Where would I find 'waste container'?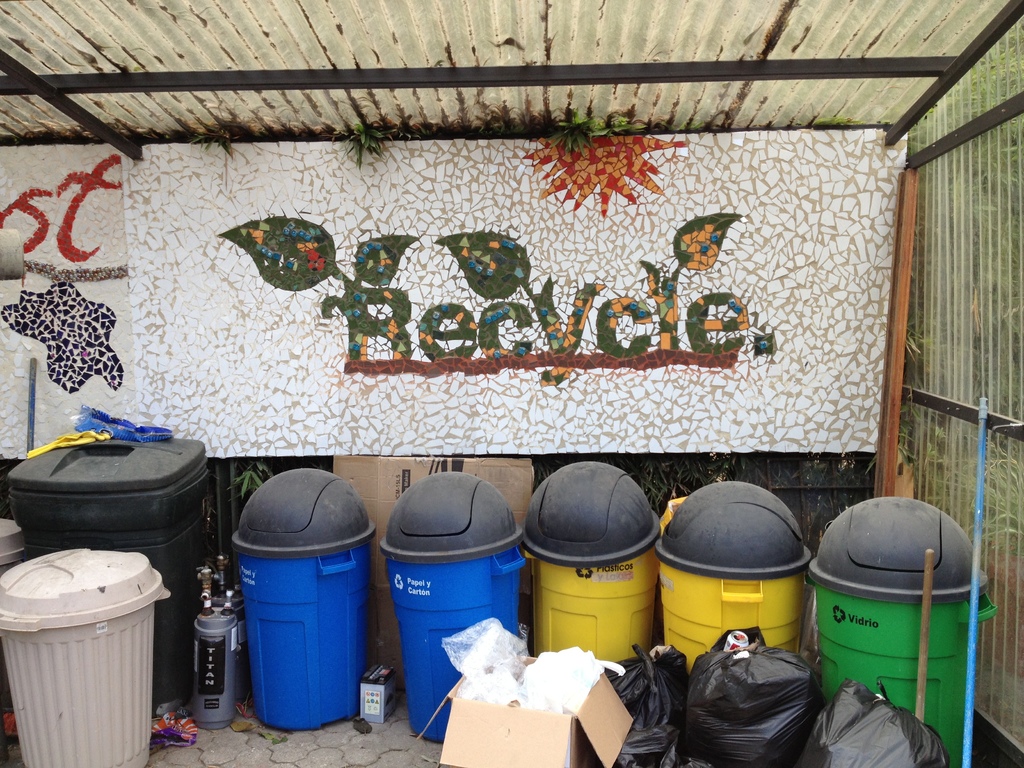
At [x1=0, y1=541, x2=181, y2=767].
